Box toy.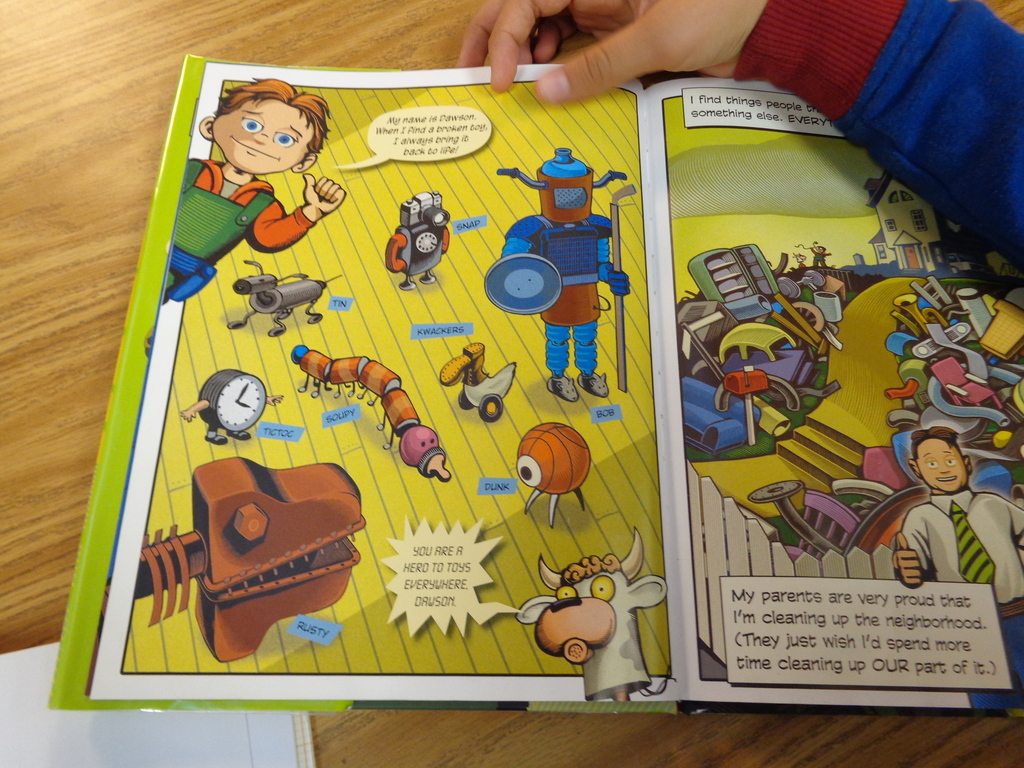
487/138/653/401.
